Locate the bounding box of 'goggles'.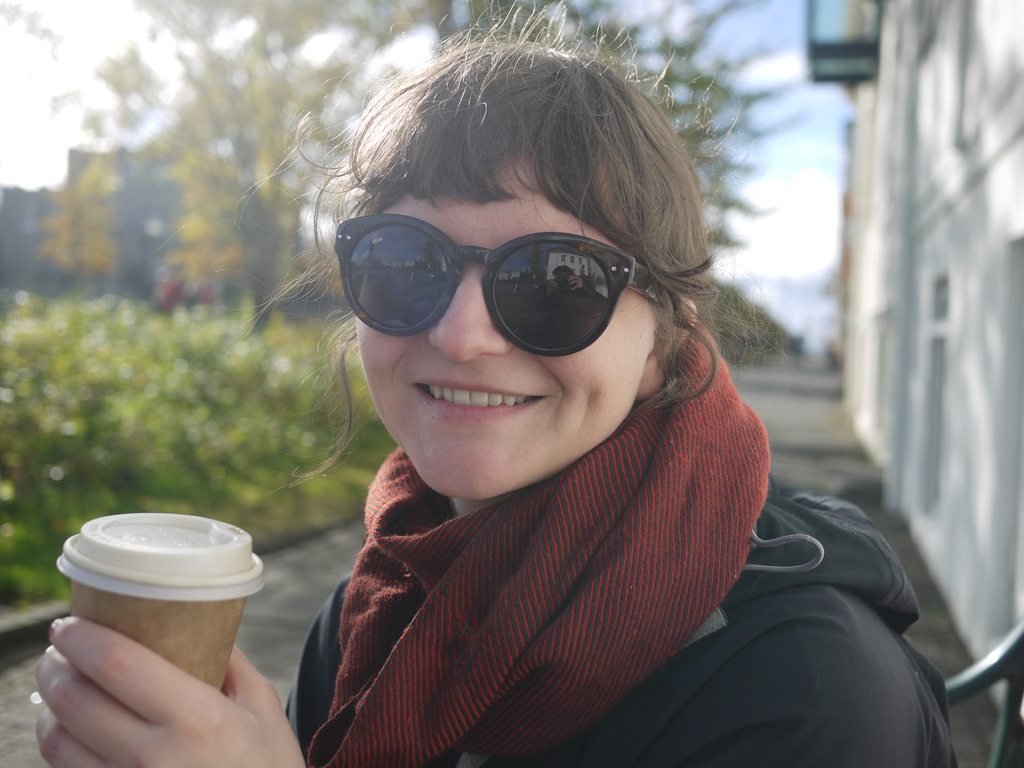
Bounding box: 313, 212, 654, 340.
